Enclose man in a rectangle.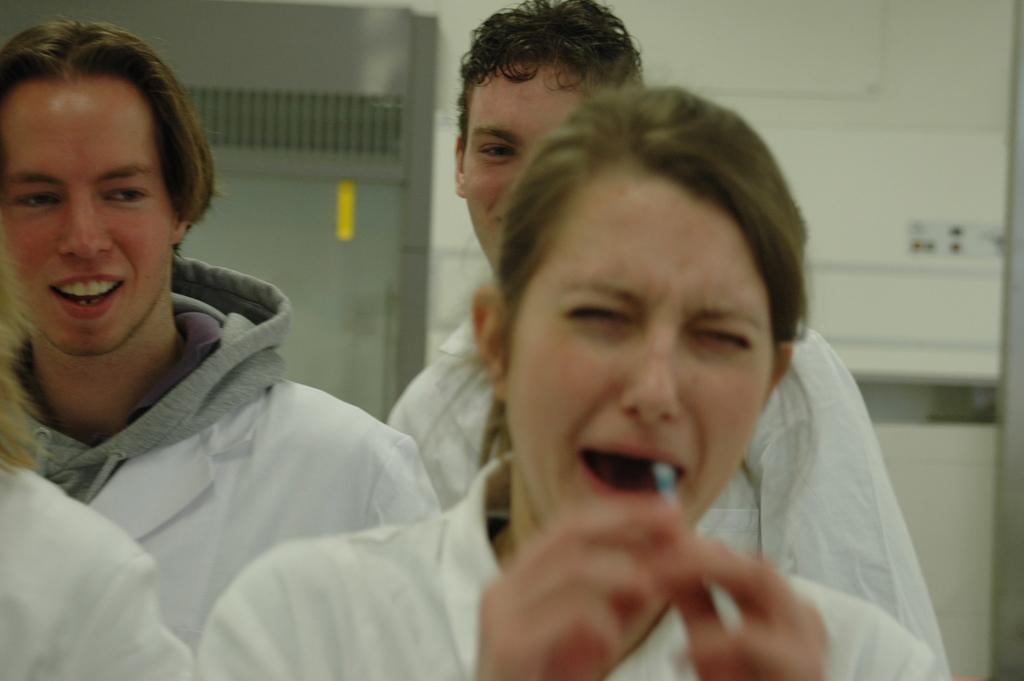
Rect(387, 0, 950, 680).
